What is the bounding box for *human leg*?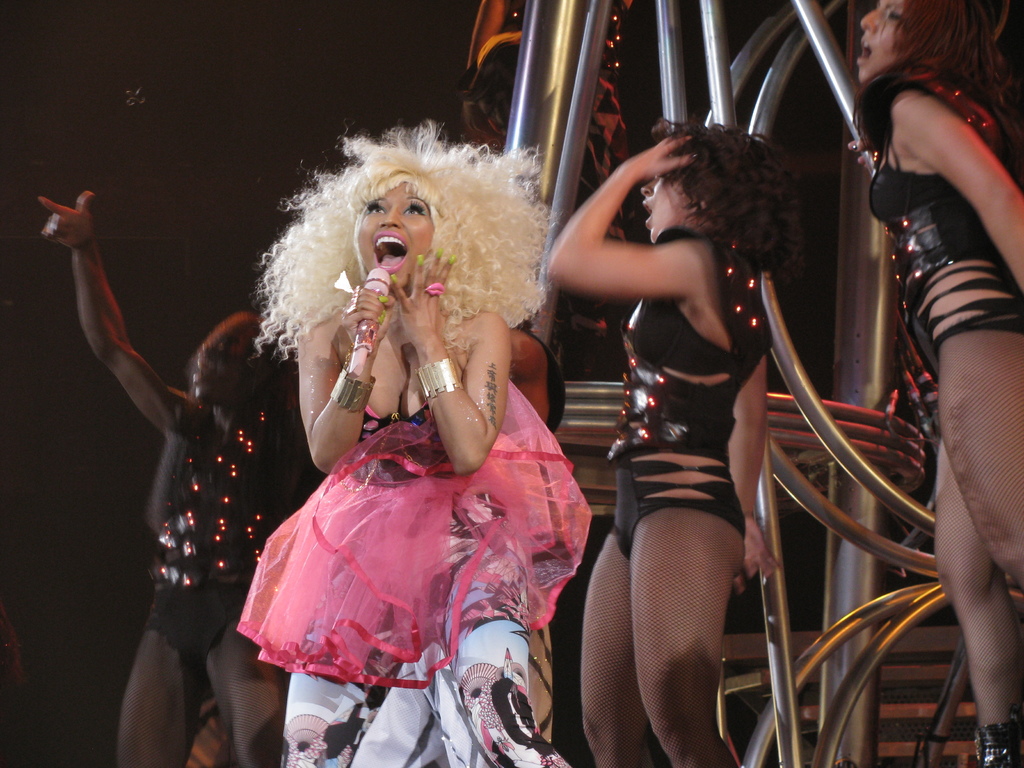
crop(628, 500, 738, 767).
